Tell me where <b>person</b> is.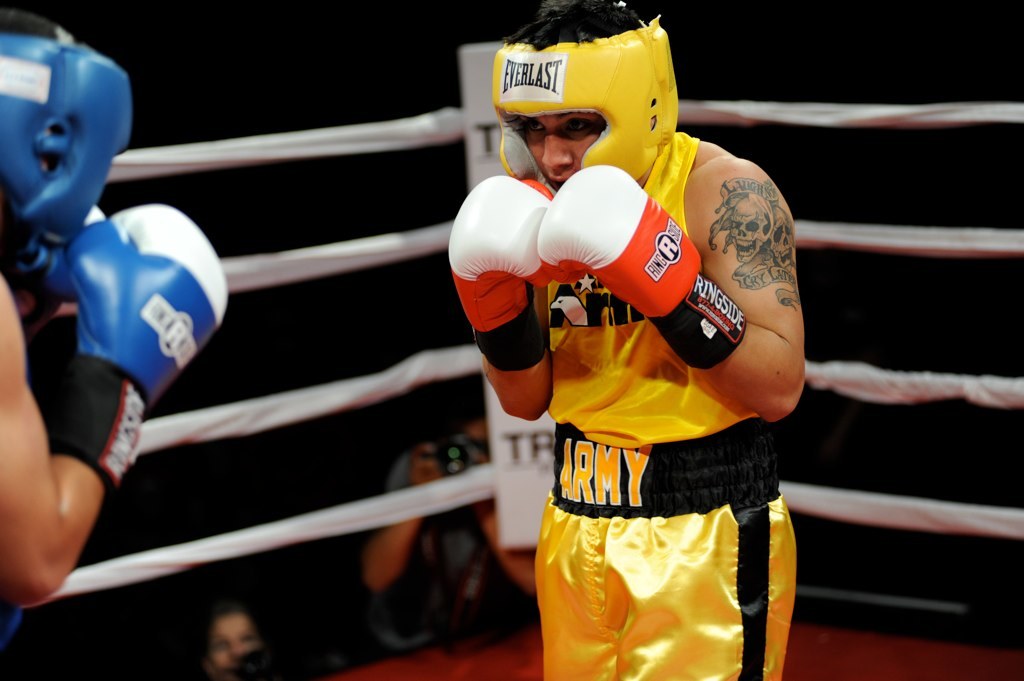
<b>person</b> is at {"left": 0, "top": 6, "right": 214, "bottom": 680}.
